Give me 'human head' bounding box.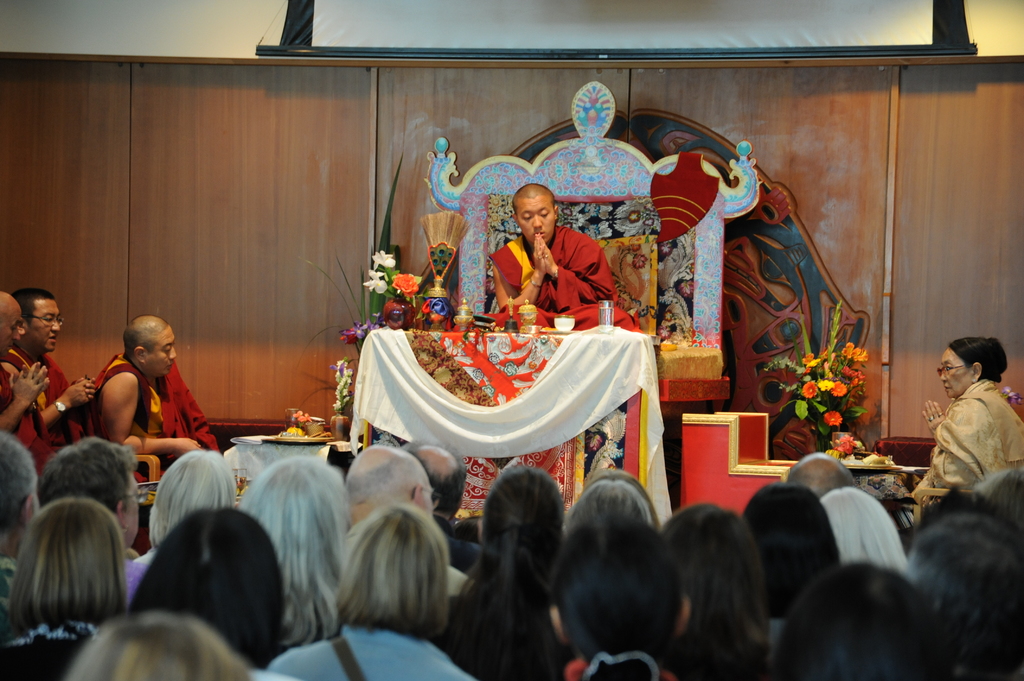
<bbox>475, 469, 561, 587</bbox>.
